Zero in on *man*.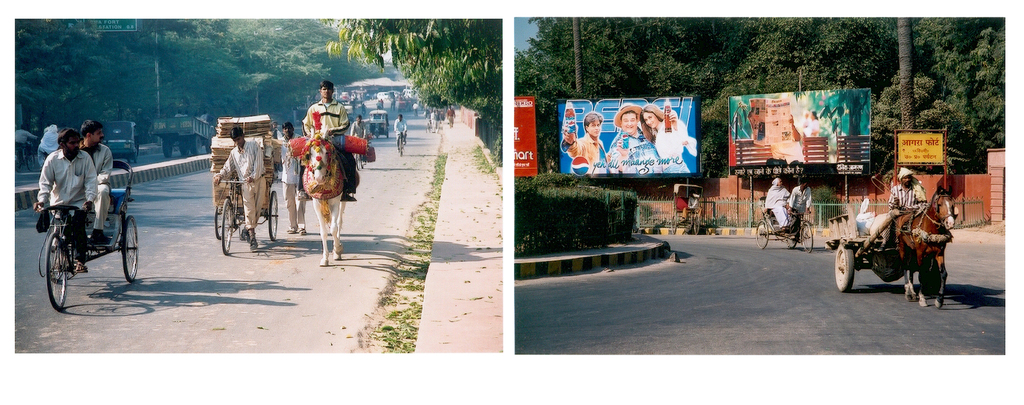
Zeroed in: region(302, 82, 357, 203).
